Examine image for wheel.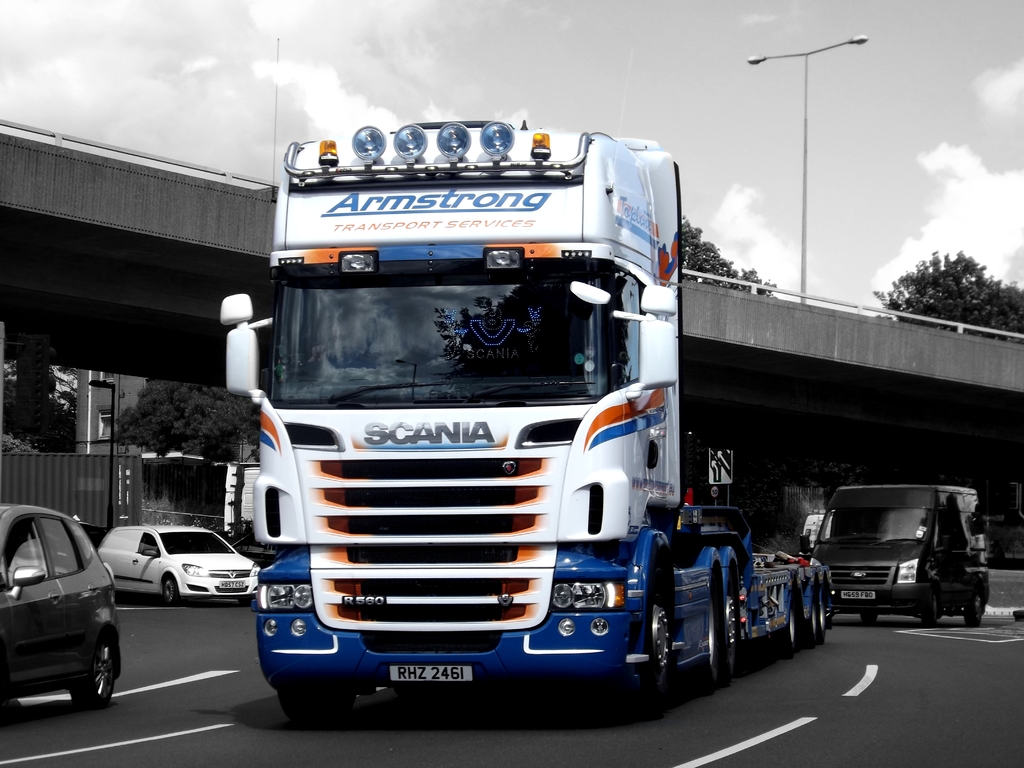
Examination result: (163,576,174,605).
